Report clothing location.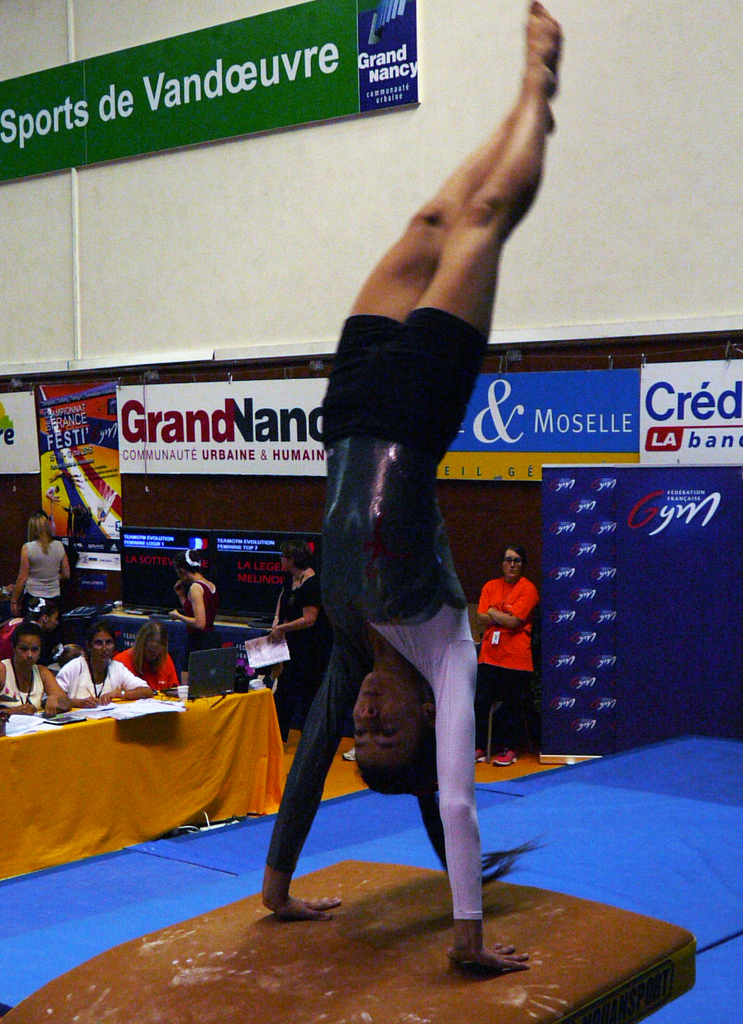
Report: [x1=250, y1=285, x2=481, y2=916].
